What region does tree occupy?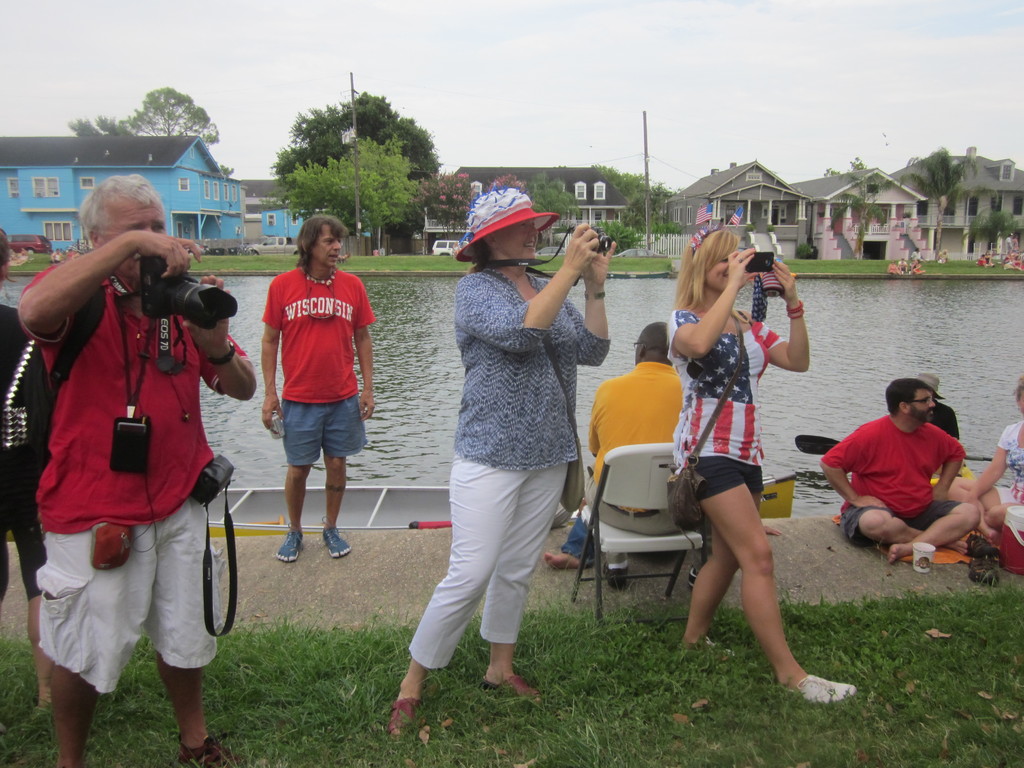
<bbox>526, 176, 579, 252</bbox>.
